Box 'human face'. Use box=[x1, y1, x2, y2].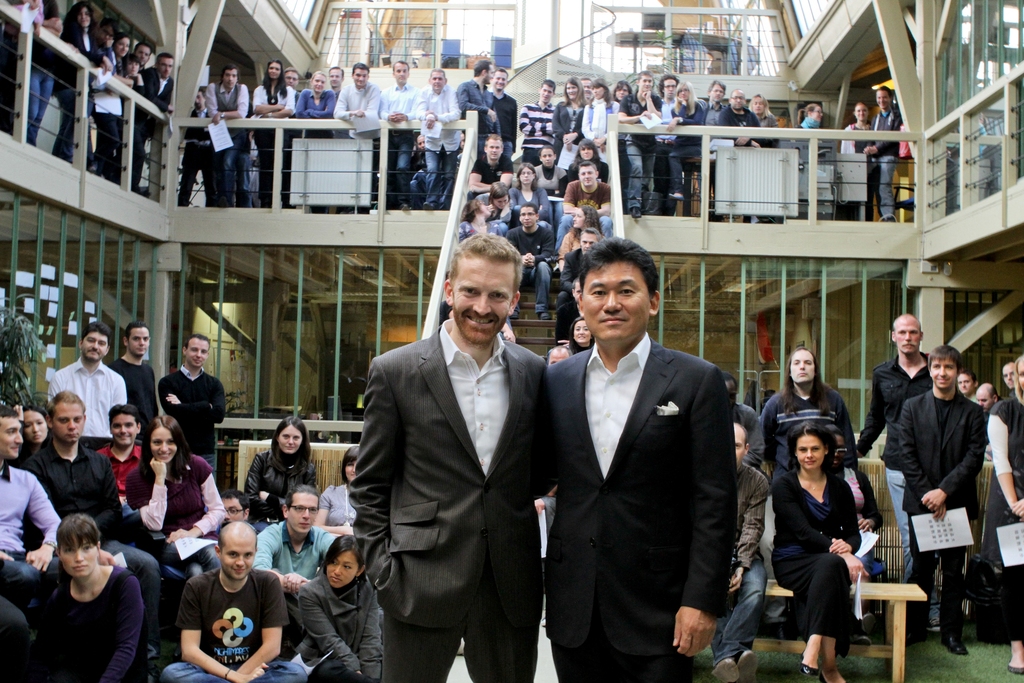
box=[578, 167, 596, 188].
